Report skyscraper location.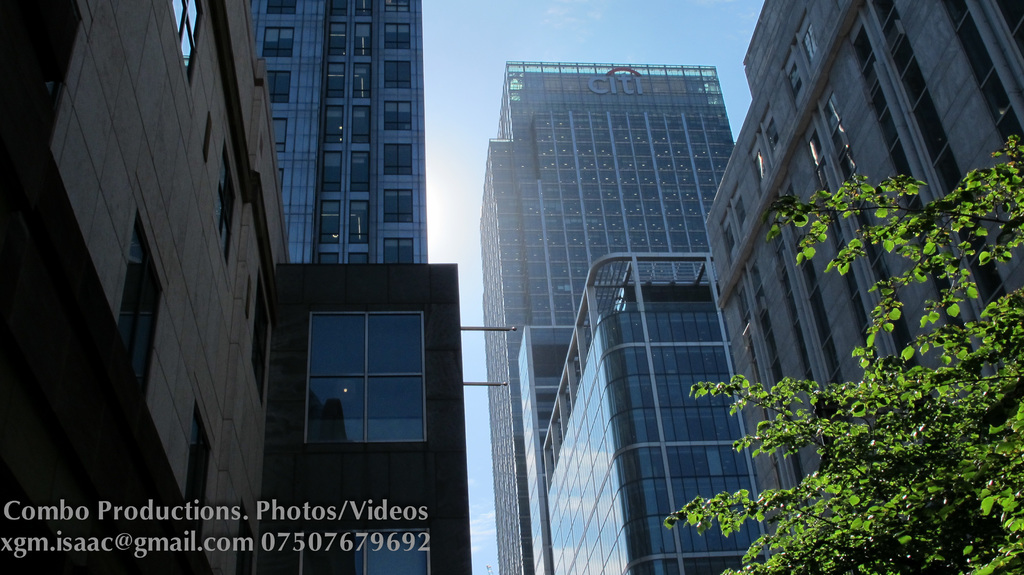
Report: x1=303 y1=261 x2=474 y2=574.
